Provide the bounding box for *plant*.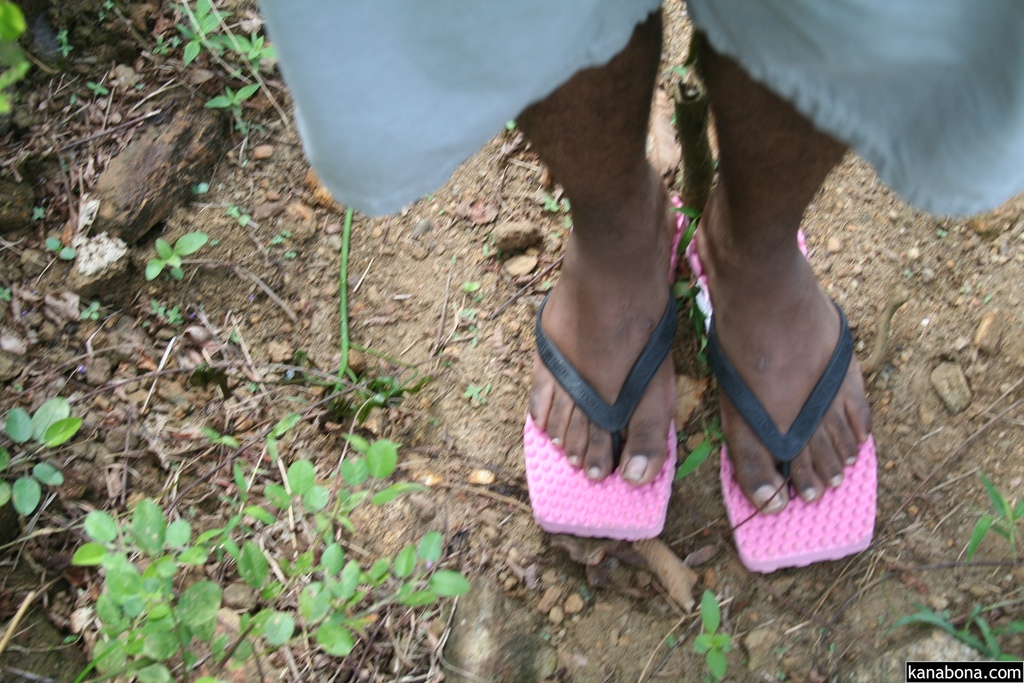
region(84, 79, 114, 94).
